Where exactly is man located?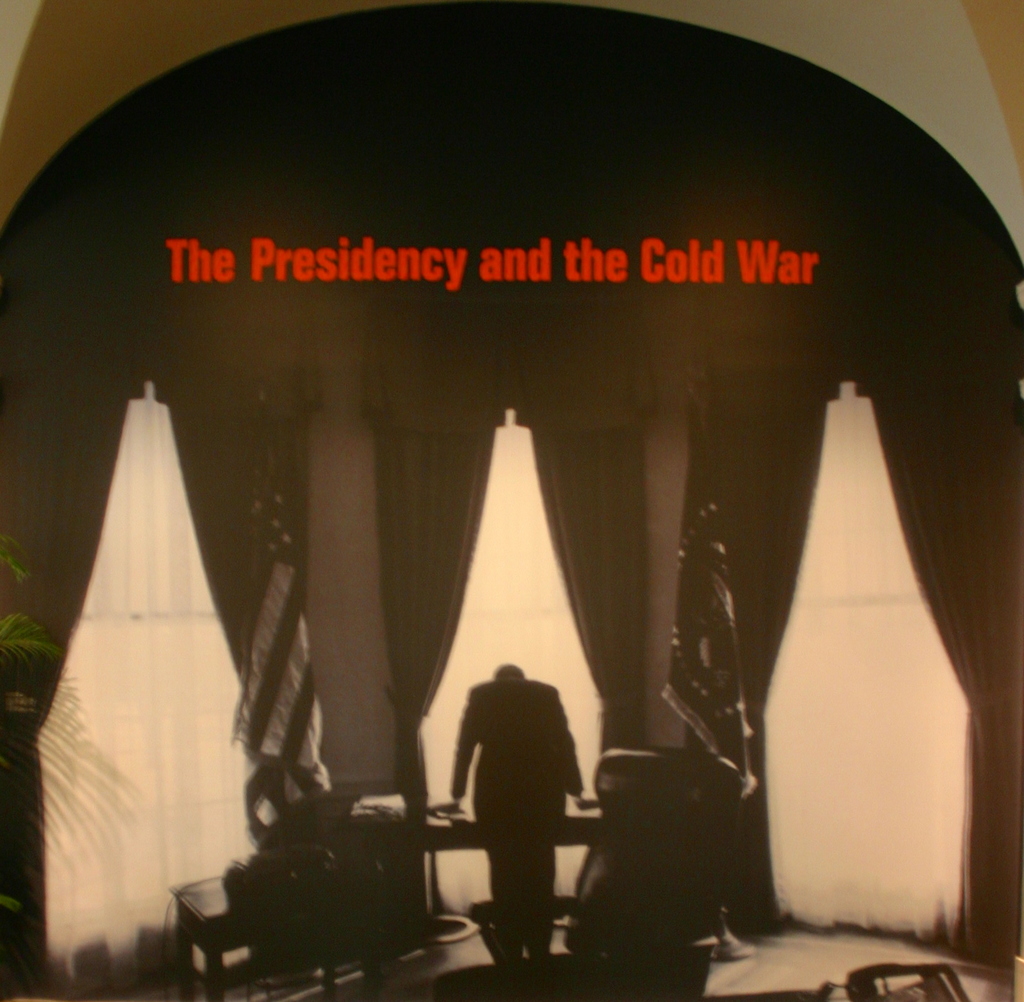
Its bounding box is [416,649,575,953].
